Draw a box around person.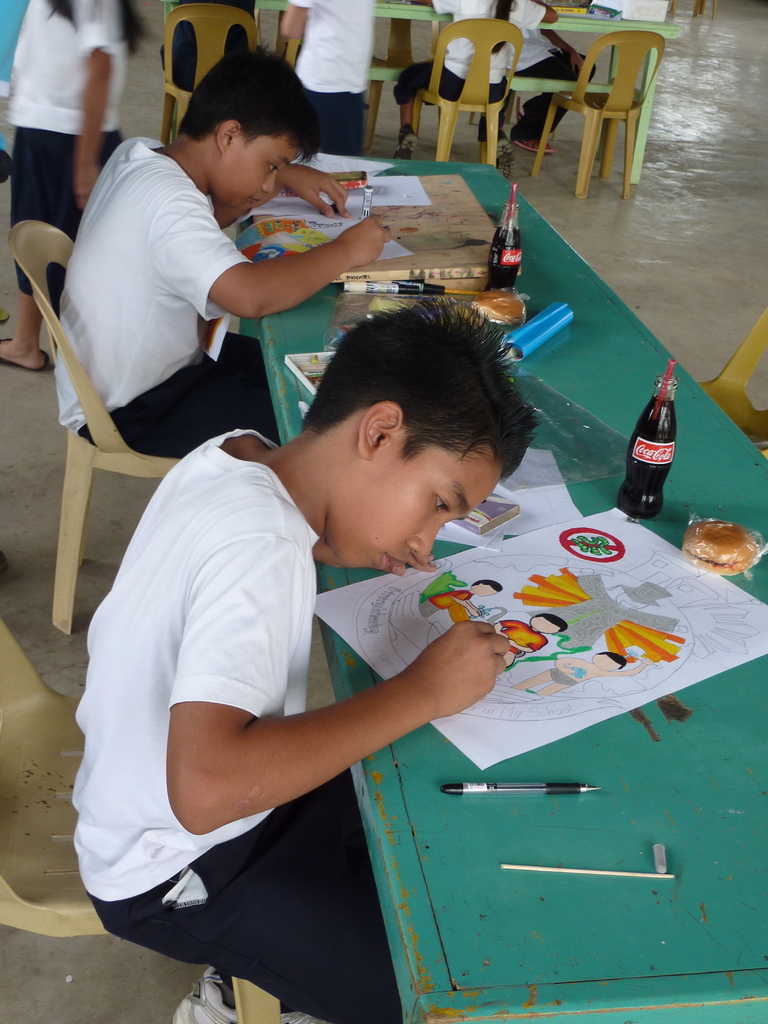
Rect(9, 0, 133, 378).
